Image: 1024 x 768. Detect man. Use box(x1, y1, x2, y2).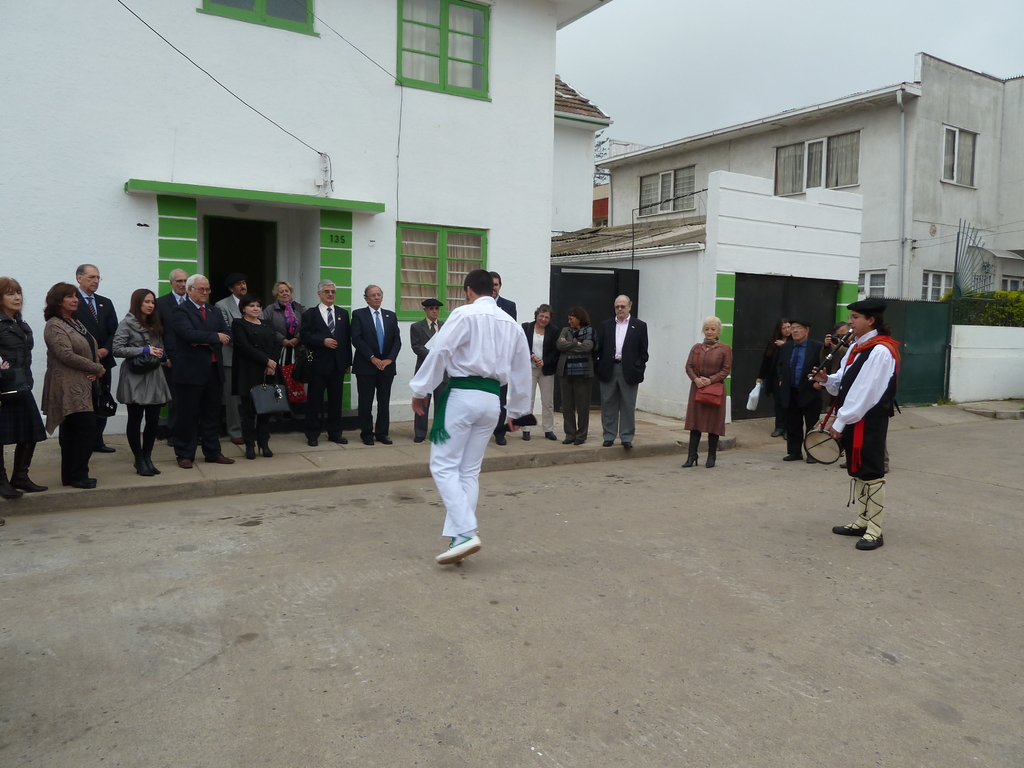
box(404, 268, 537, 562).
